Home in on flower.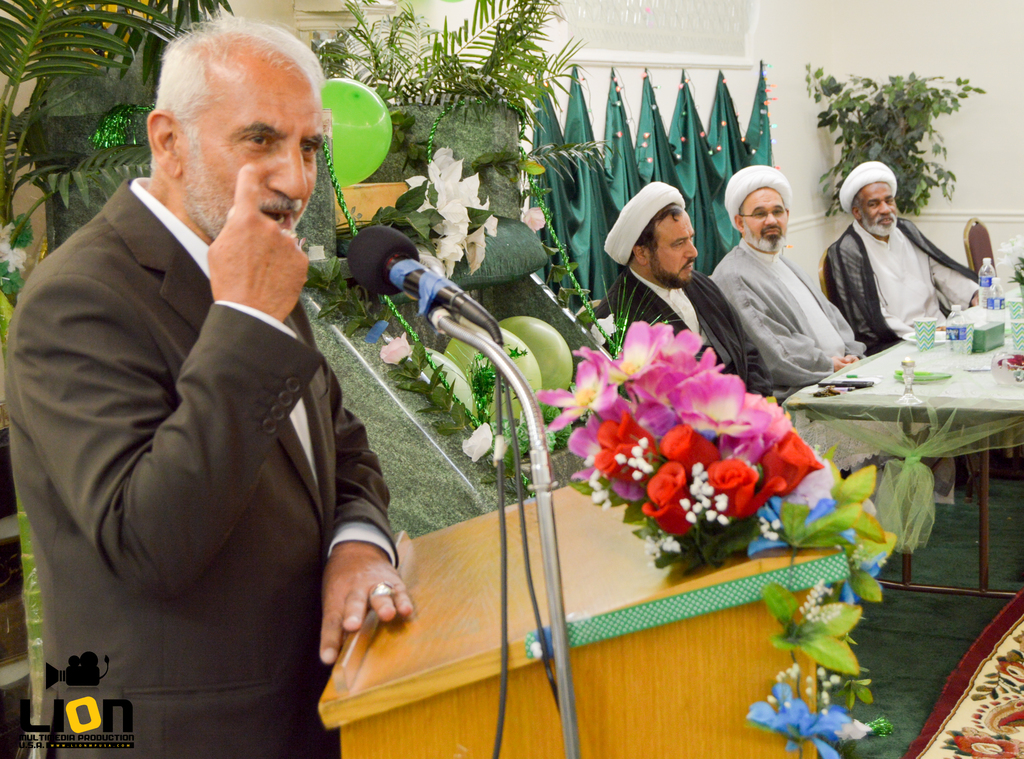
Homed in at left=521, top=205, right=550, bottom=234.
